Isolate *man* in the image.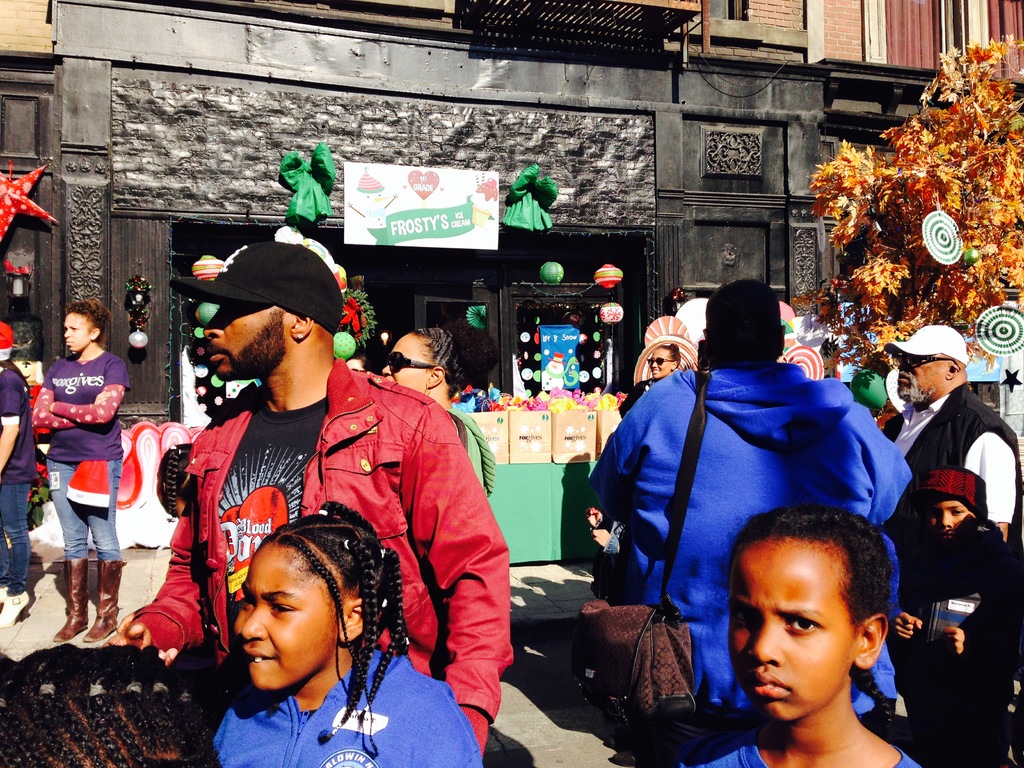
Isolated region: (106,224,515,767).
